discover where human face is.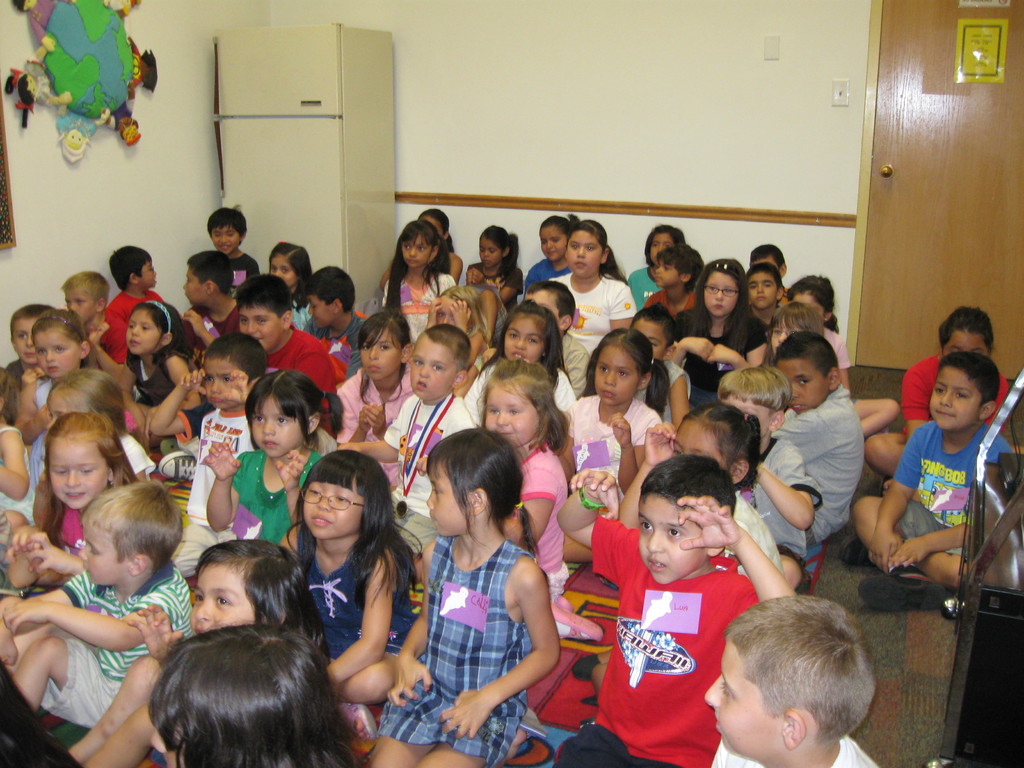
Discovered at 303/284/331/328.
